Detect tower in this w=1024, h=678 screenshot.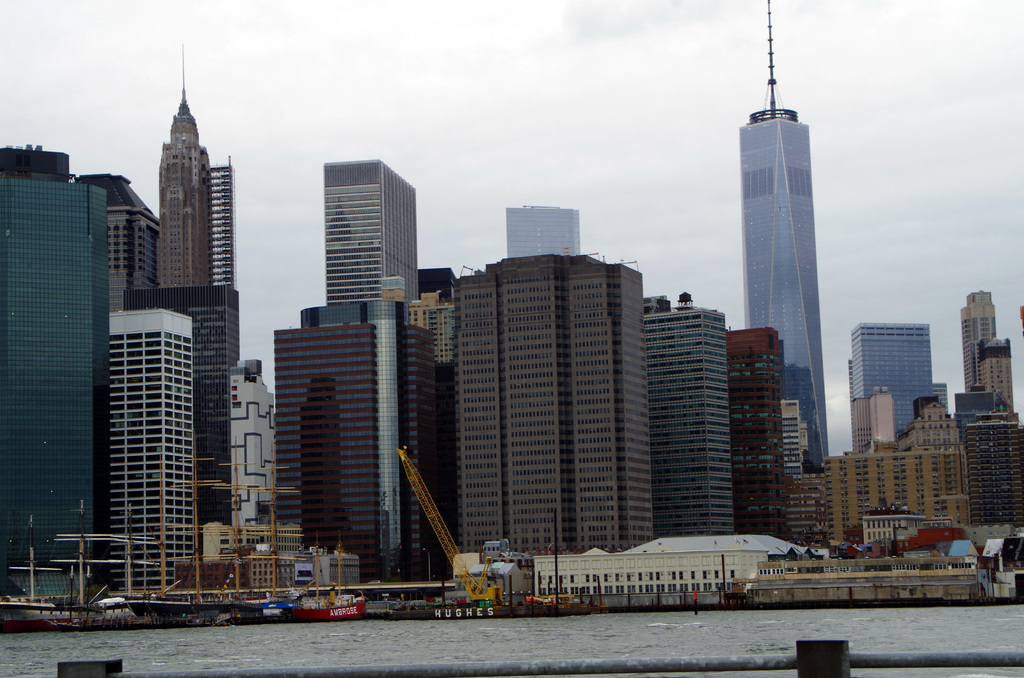
Detection: [left=458, top=246, right=653, bottom=553].
